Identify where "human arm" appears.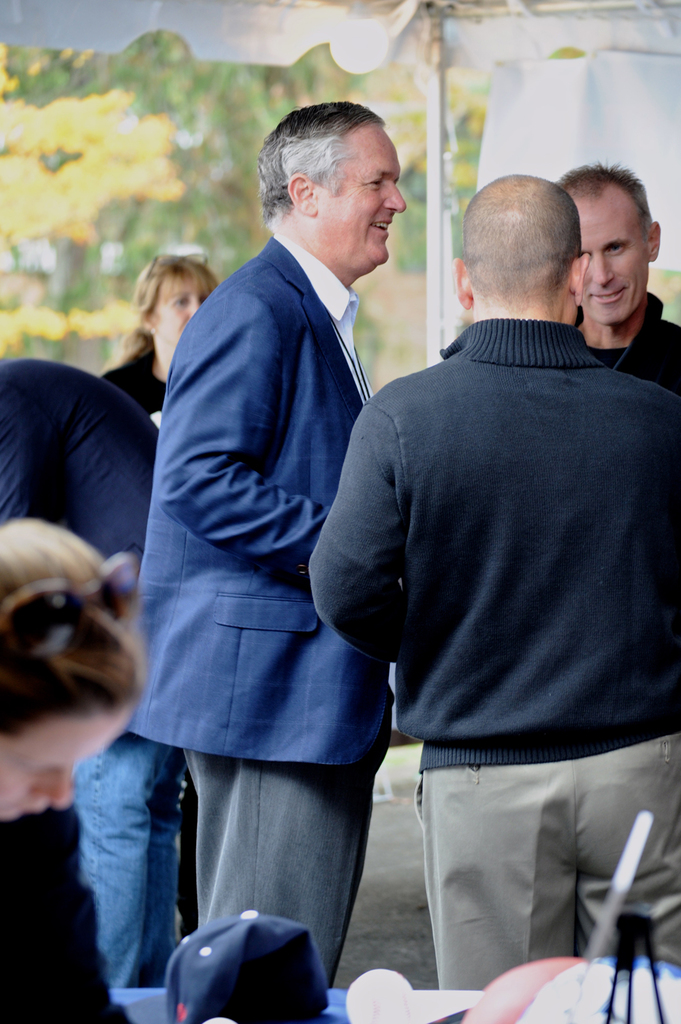
Appears at 298/395/416/666.
